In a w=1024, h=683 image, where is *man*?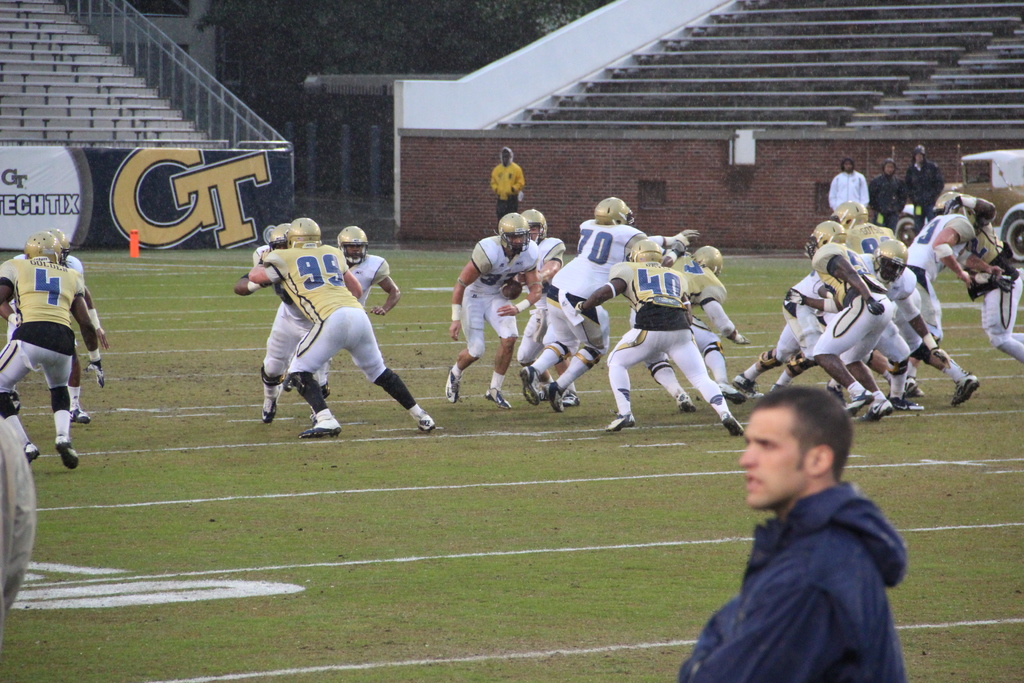
580 240 745 440.
